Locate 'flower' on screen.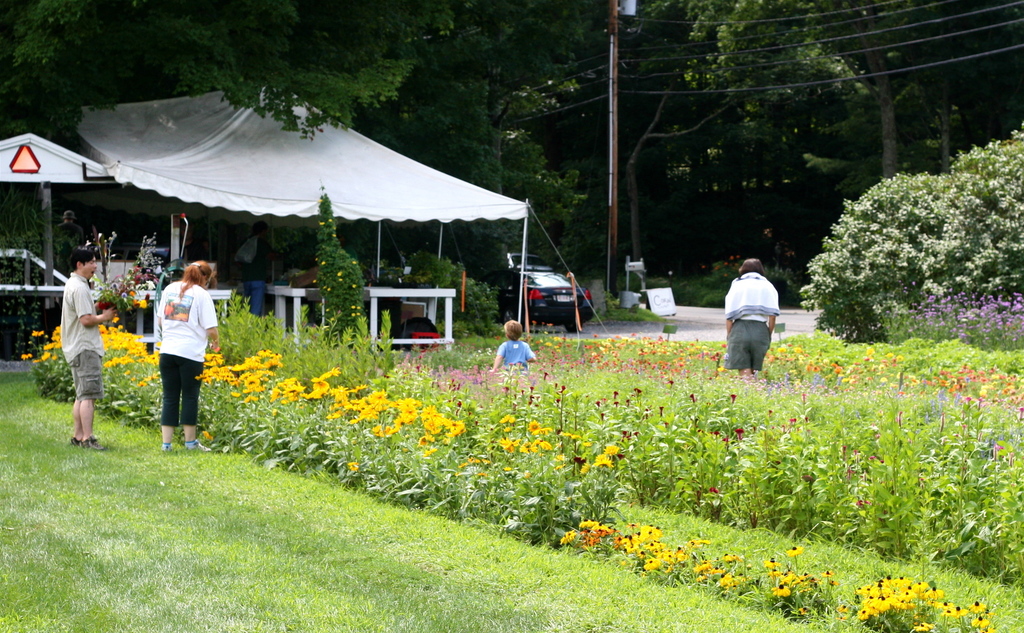
On screen at (558, 513, 991, 632).
